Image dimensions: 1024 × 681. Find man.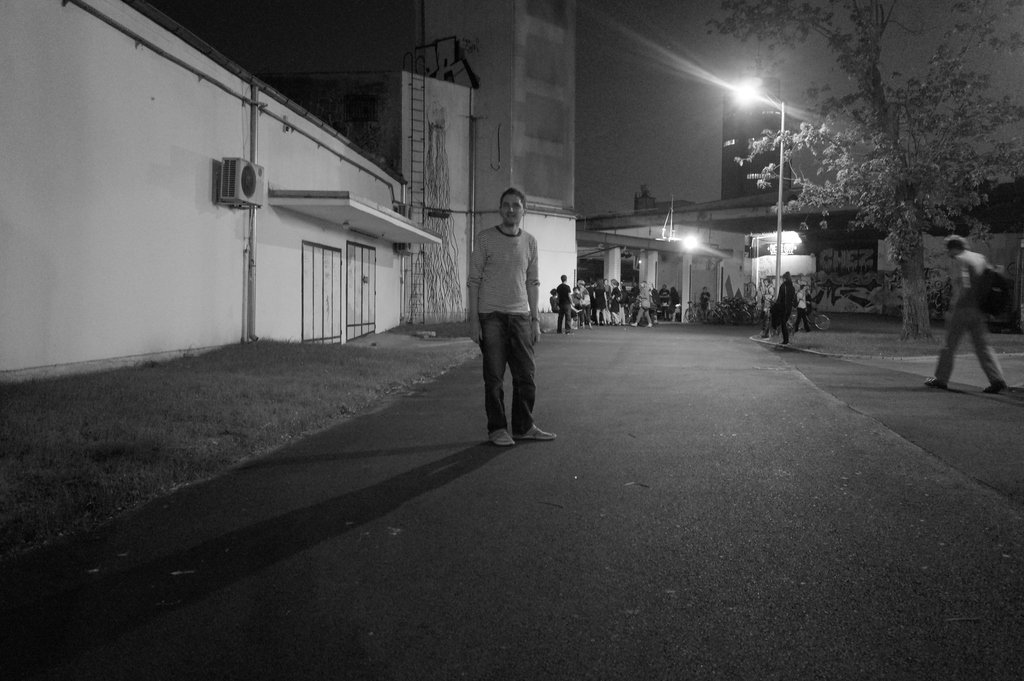
BBox(794, 279, 813, 332).
